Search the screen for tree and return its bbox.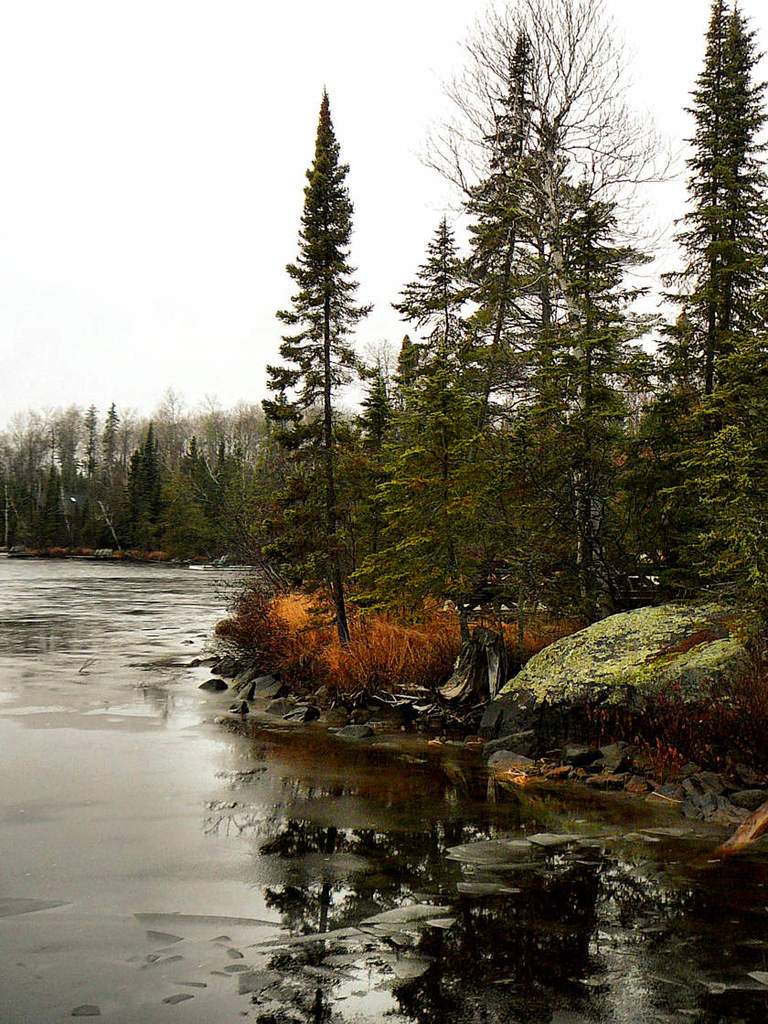
Found: locate(217, 390, 291, 479).
